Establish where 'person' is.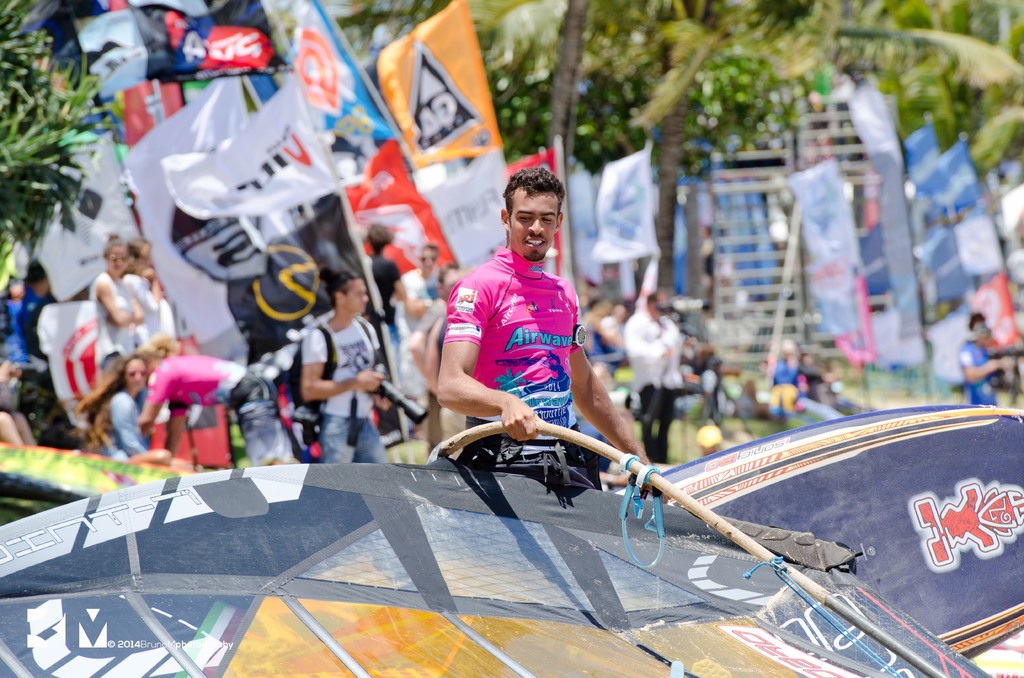
Established at bbox=[74, 351, 173, 468].
